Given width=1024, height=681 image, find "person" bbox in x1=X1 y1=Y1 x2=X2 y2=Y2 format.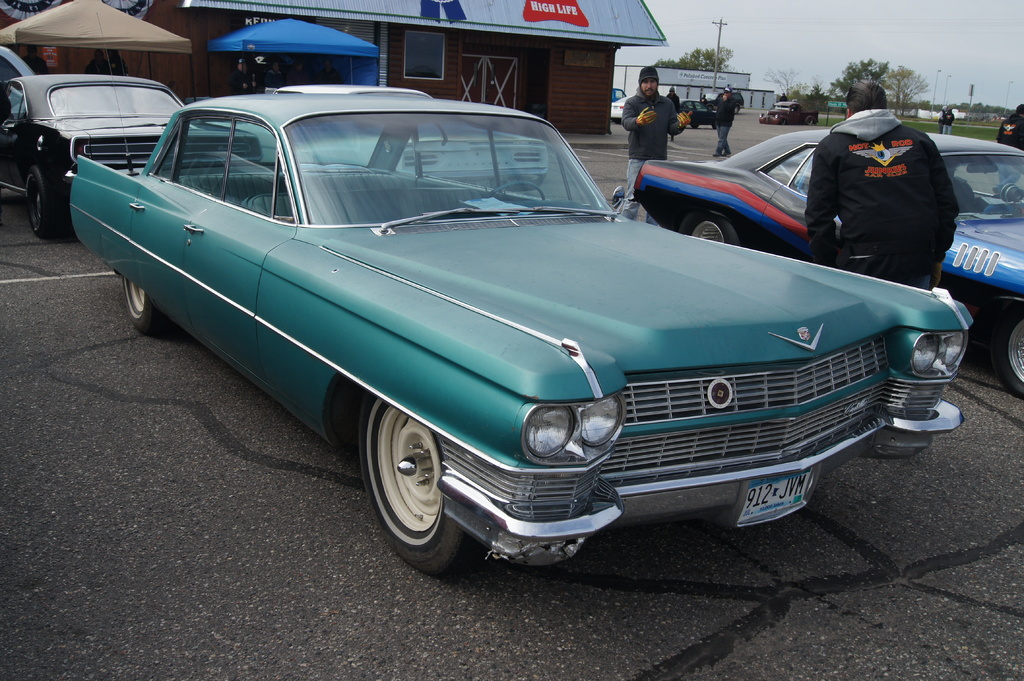
x1=313 y1=58 x2=342 y2=84.
